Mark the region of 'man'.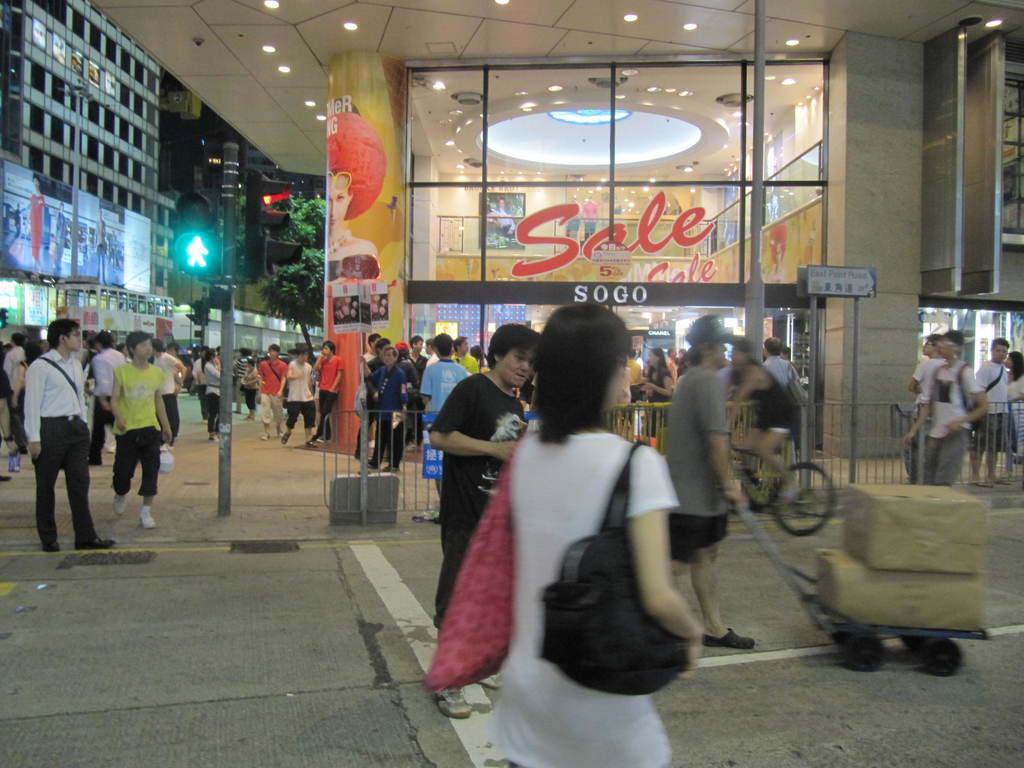
Region: 911,335,940,413.
